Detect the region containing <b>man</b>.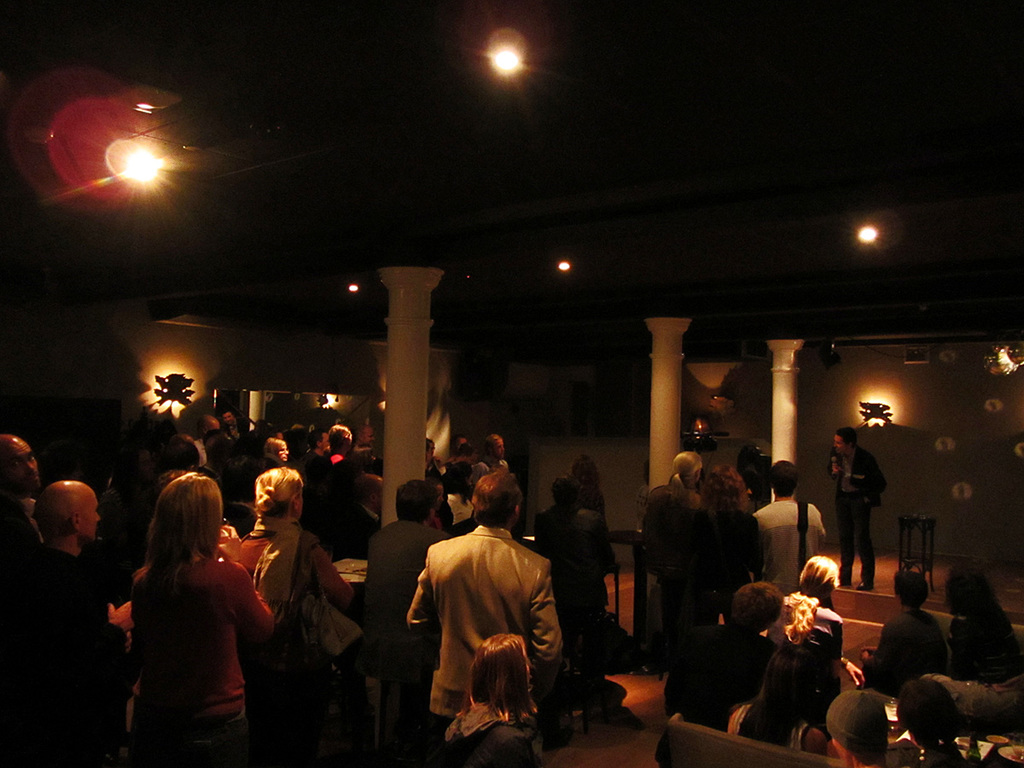
<bbox>0, 481, 136, 767</bbox>.
